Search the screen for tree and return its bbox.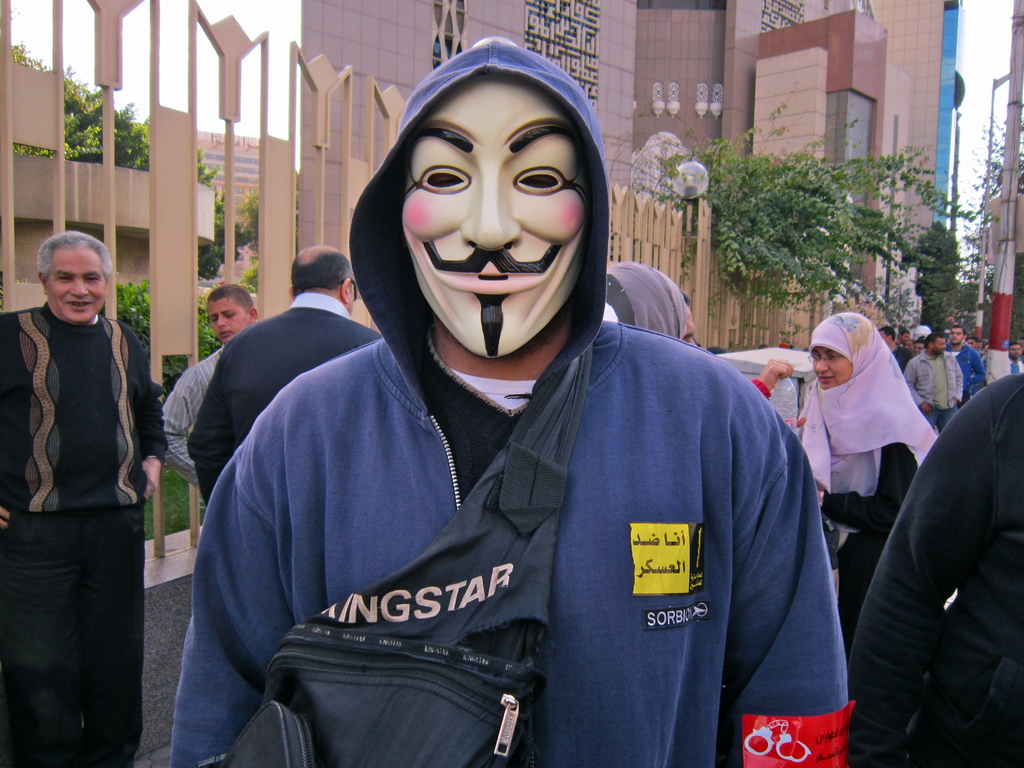
Found: (950,109,1023,344).
